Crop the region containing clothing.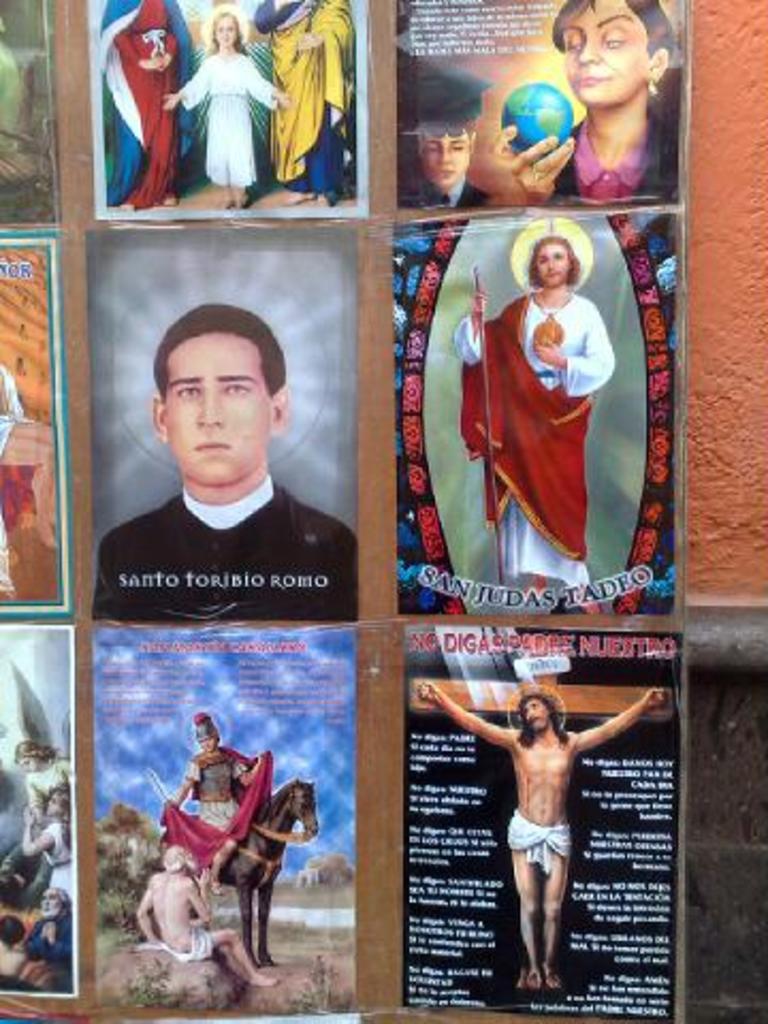
Crop region: crop(43, 823, 94, 917).
